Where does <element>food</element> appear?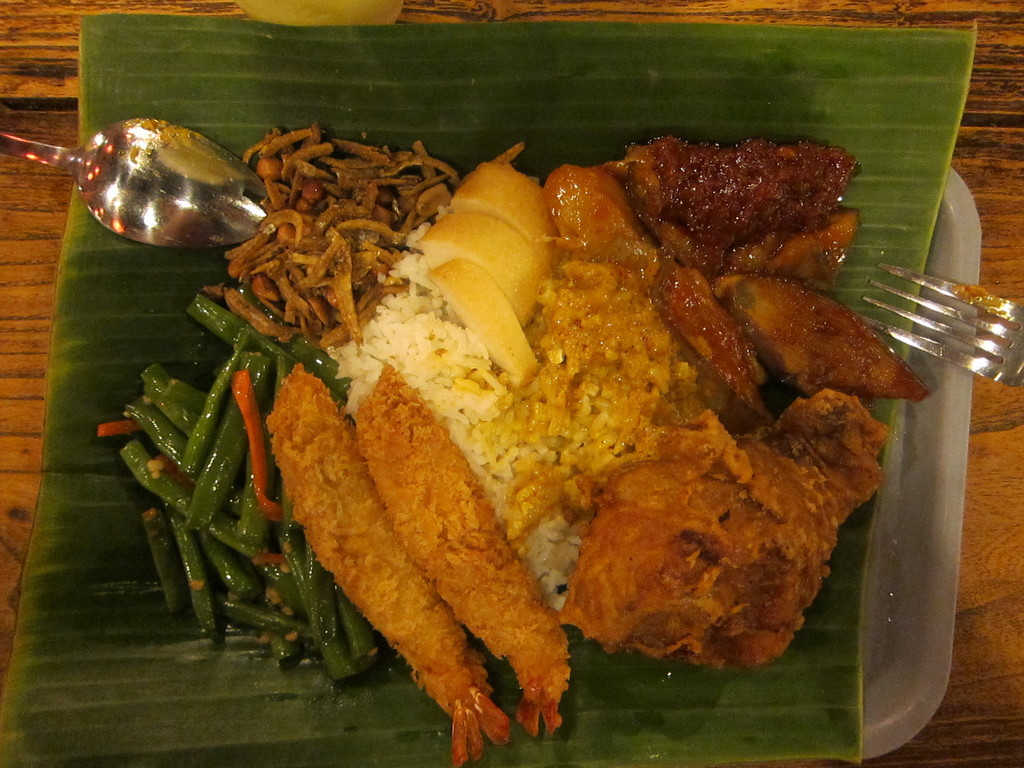
Appears at bbox=[99, 403, 133, 474].
